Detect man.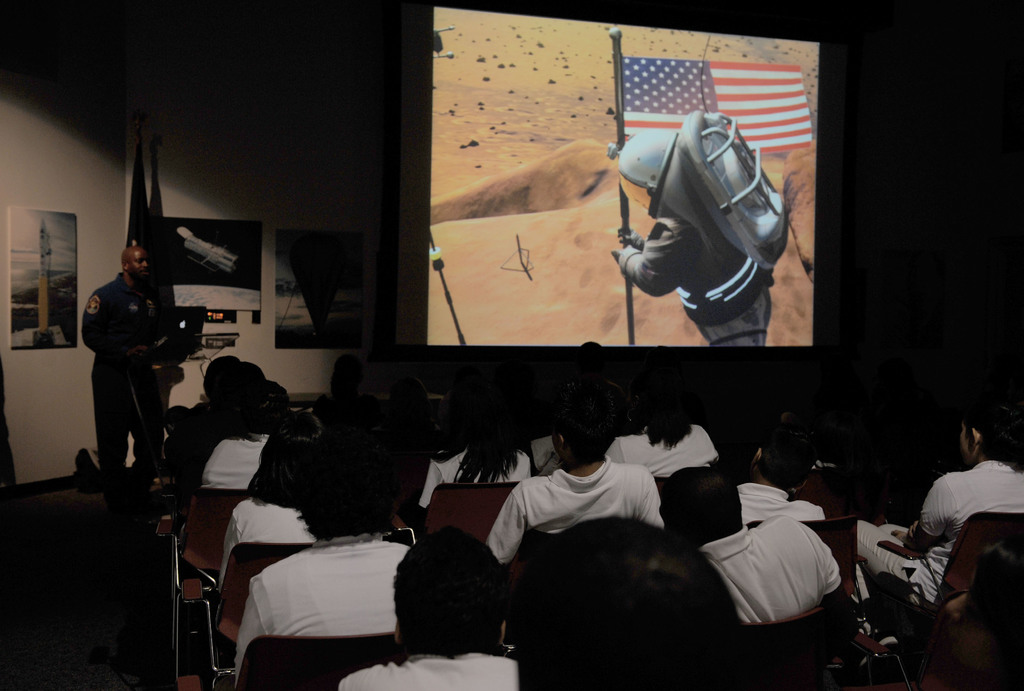
Detected at select_region(77, 249, 190, 512).
